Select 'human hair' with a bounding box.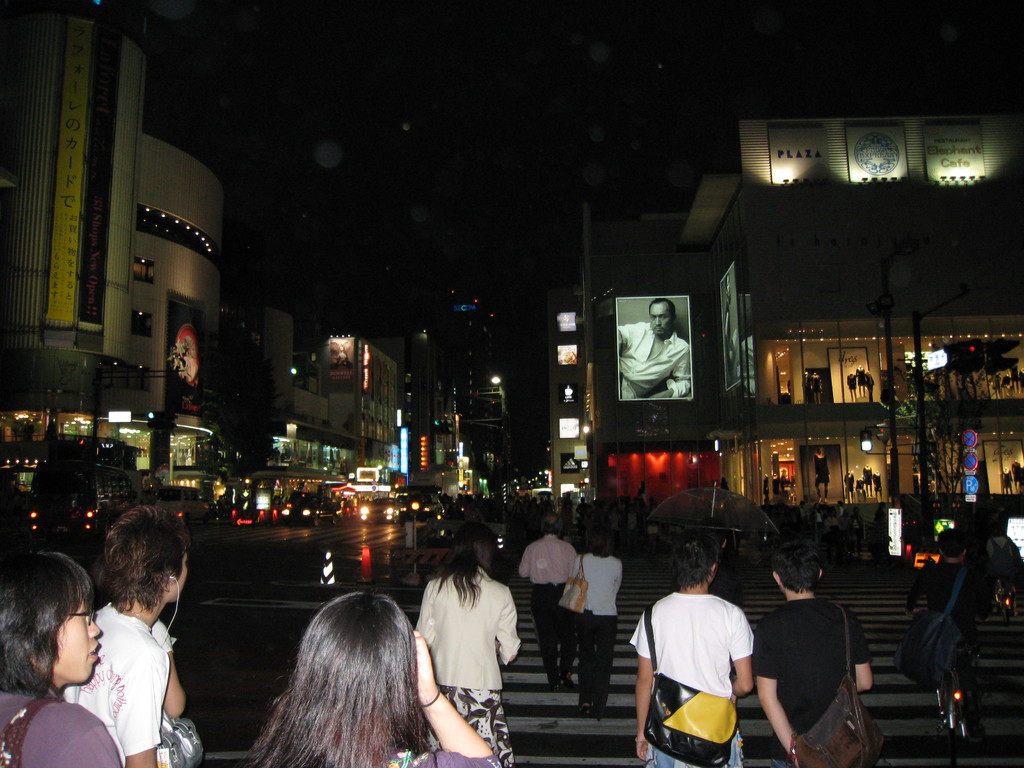
536:506:562:538.
